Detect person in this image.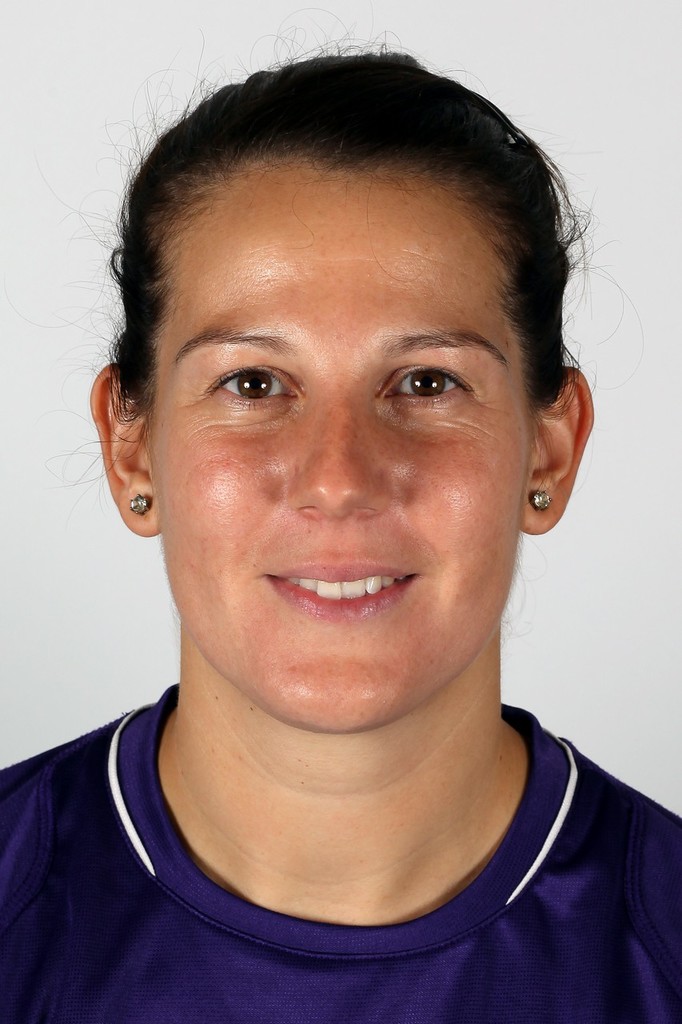
Detection: detection(0, 38, 681, 1023).
